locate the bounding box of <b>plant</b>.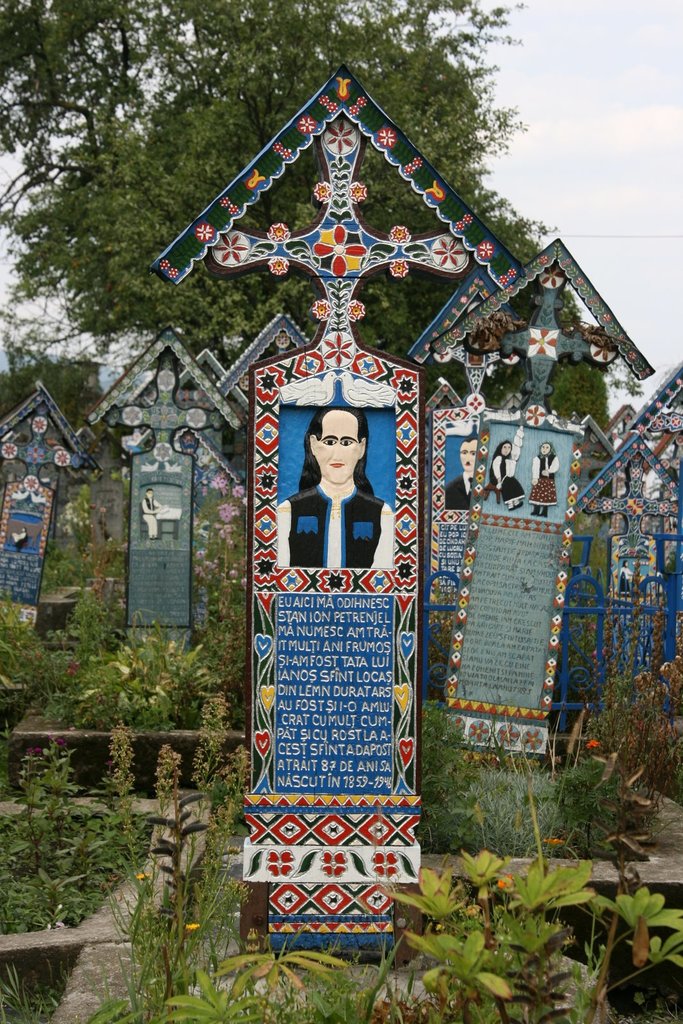
Bounding box: 383:845:601:1023.
